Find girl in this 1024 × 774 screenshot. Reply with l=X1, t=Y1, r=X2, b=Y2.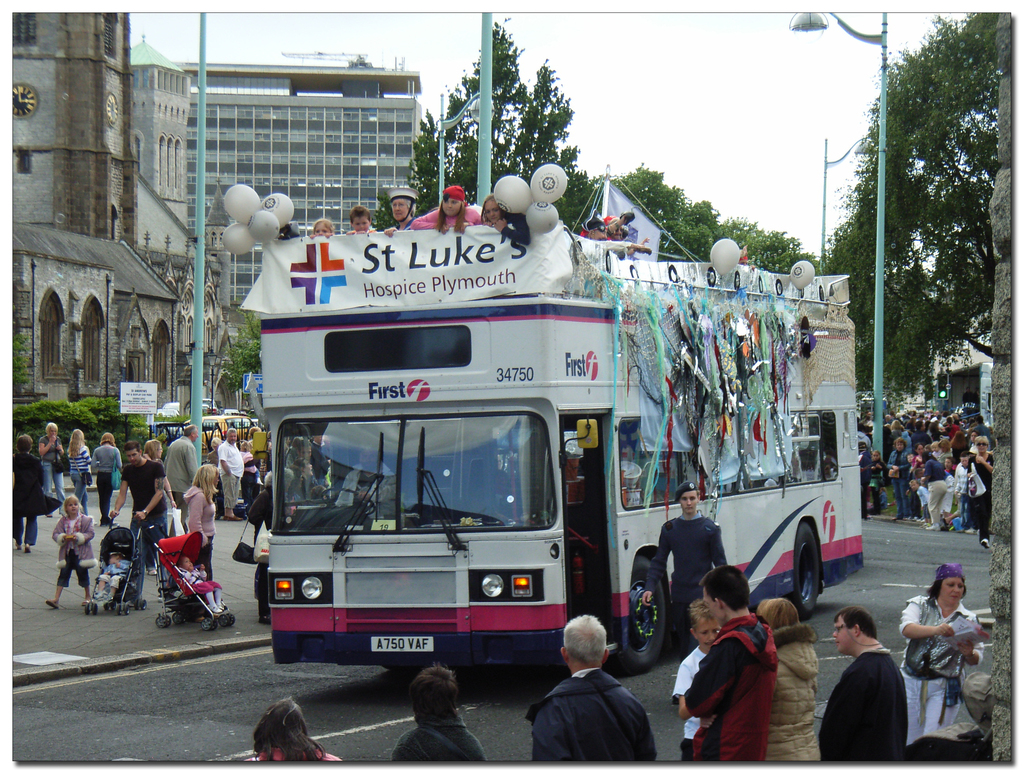
l=249, t=693, r=345, b=762.
